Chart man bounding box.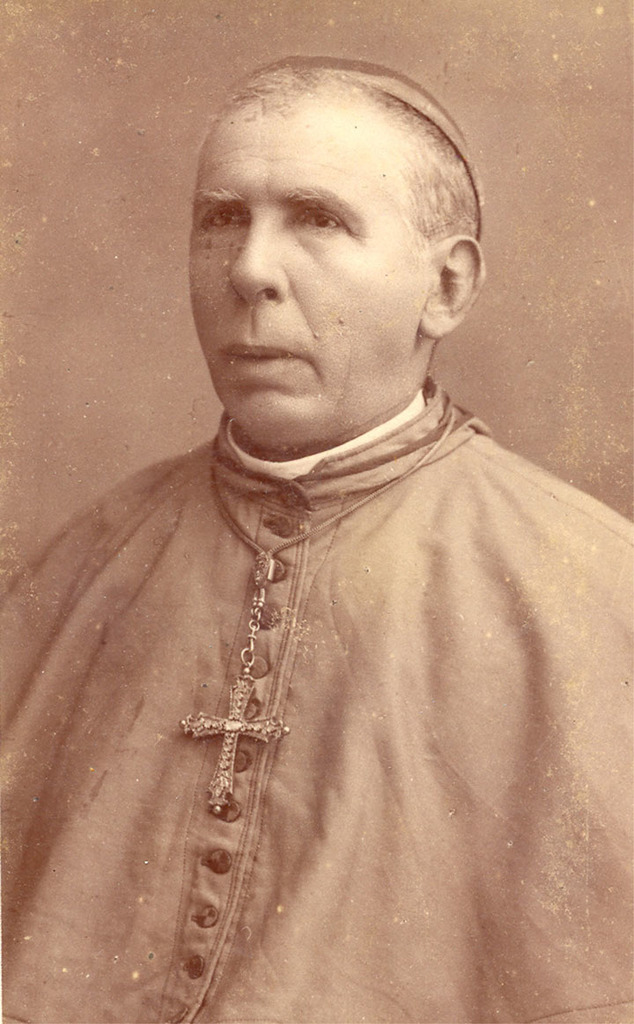
Charted: (10,56,628,980).
